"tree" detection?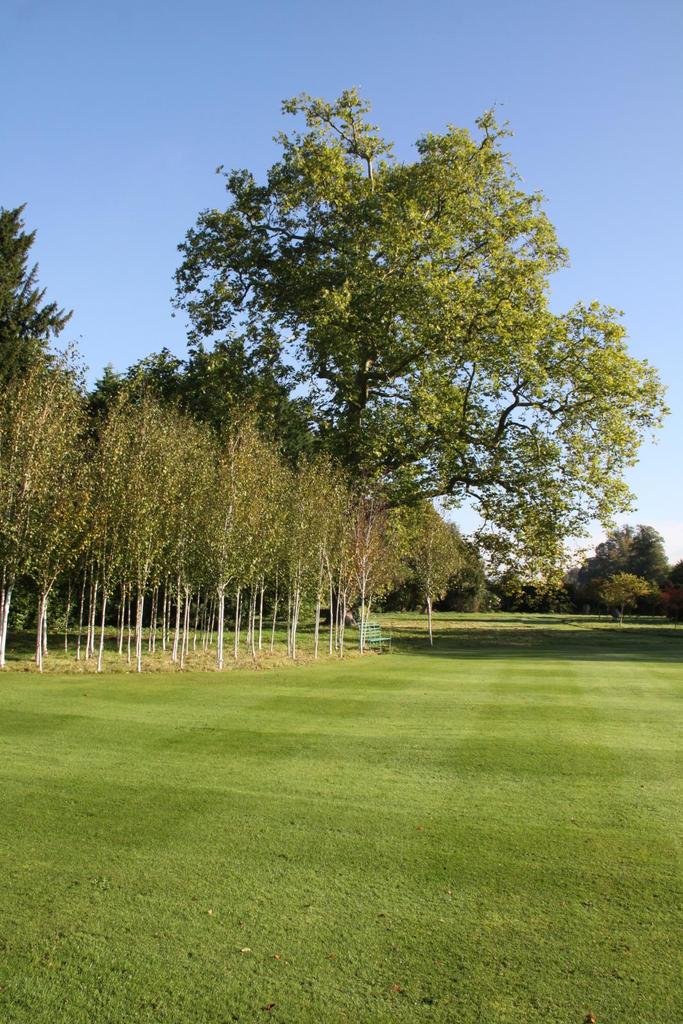
bbox(147, 78, 638, 652)
